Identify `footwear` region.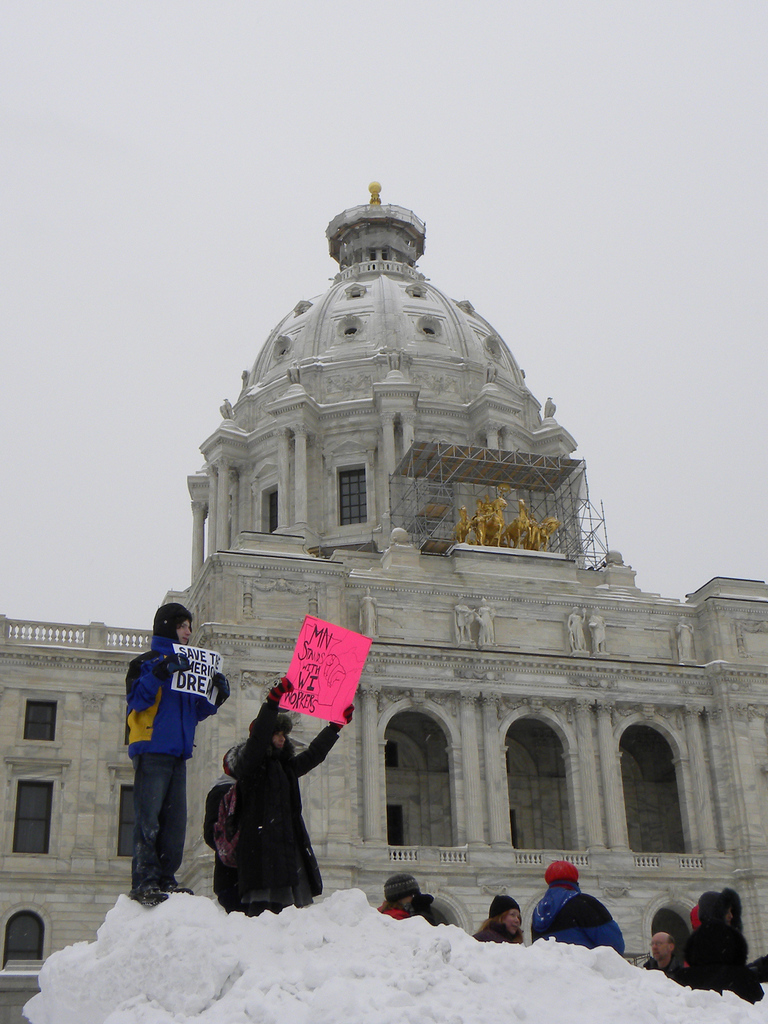
Region: [left=127, top=884, right=169, bottom=910].
